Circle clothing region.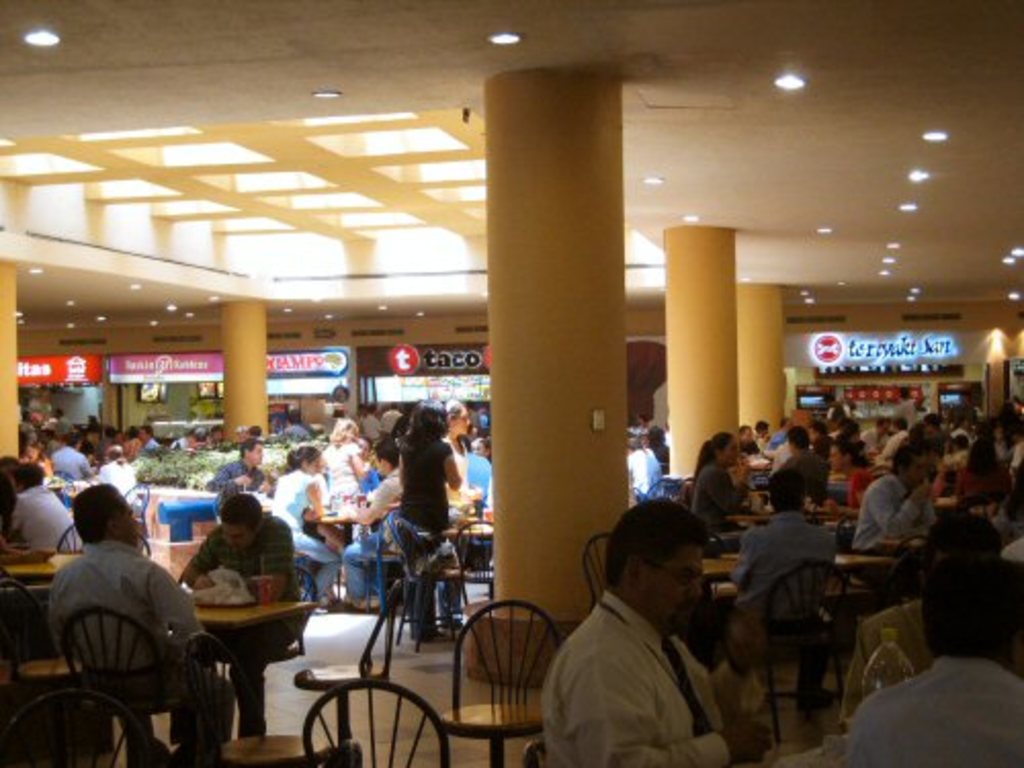
Region: region(170, 436, 188, 449).
